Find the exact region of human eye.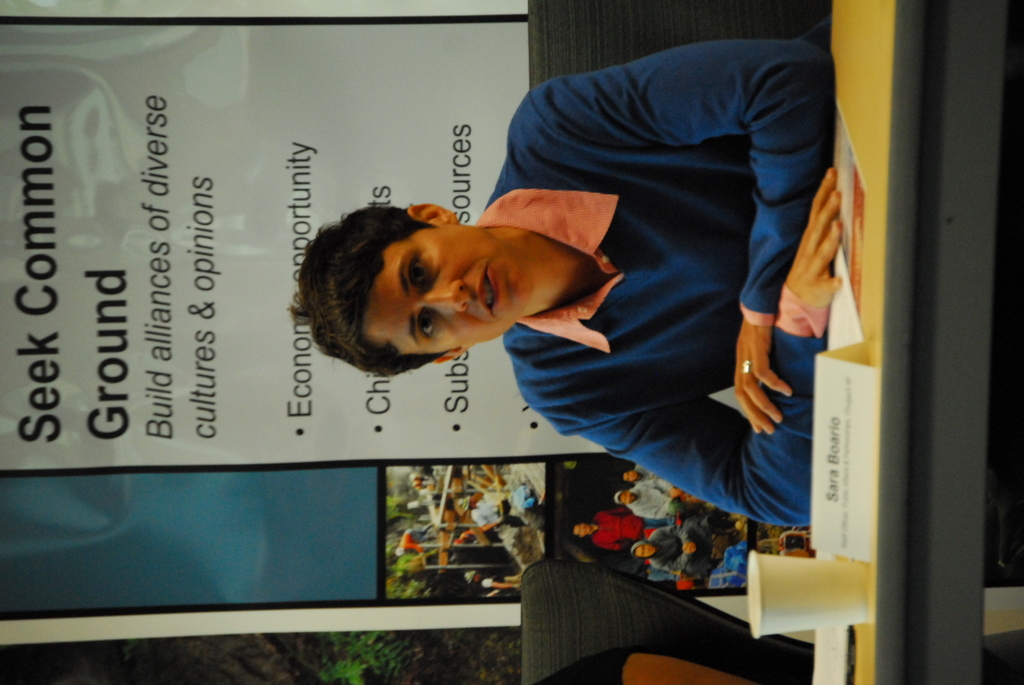
Exact region: (left=412, top=305, right=436, bottom=340).
